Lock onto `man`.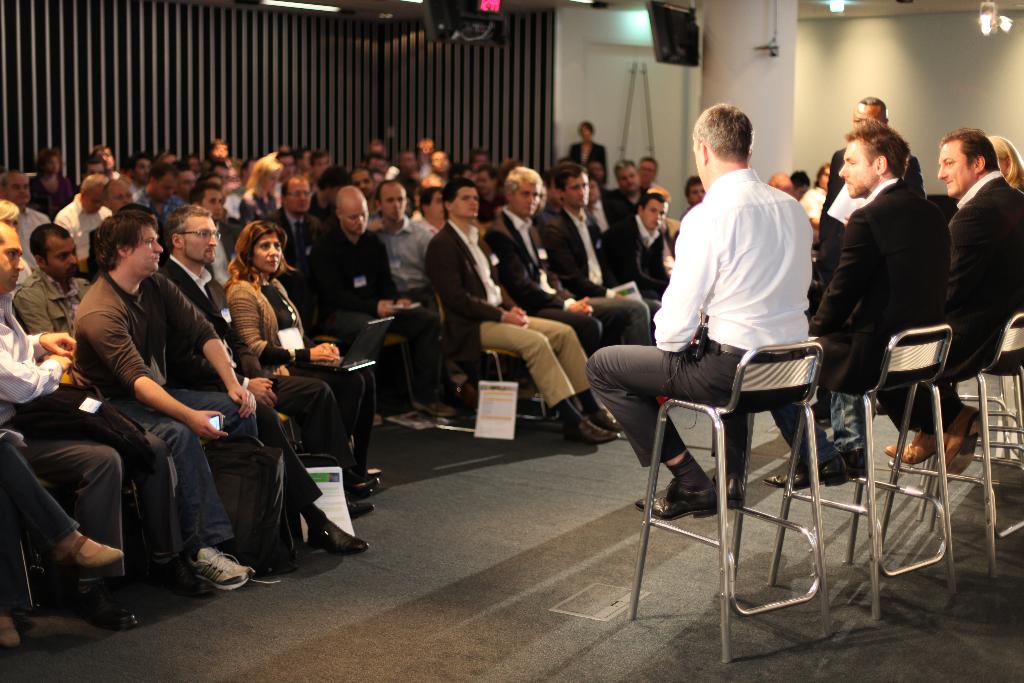
Locked: box(772, 120, 947, 487).
